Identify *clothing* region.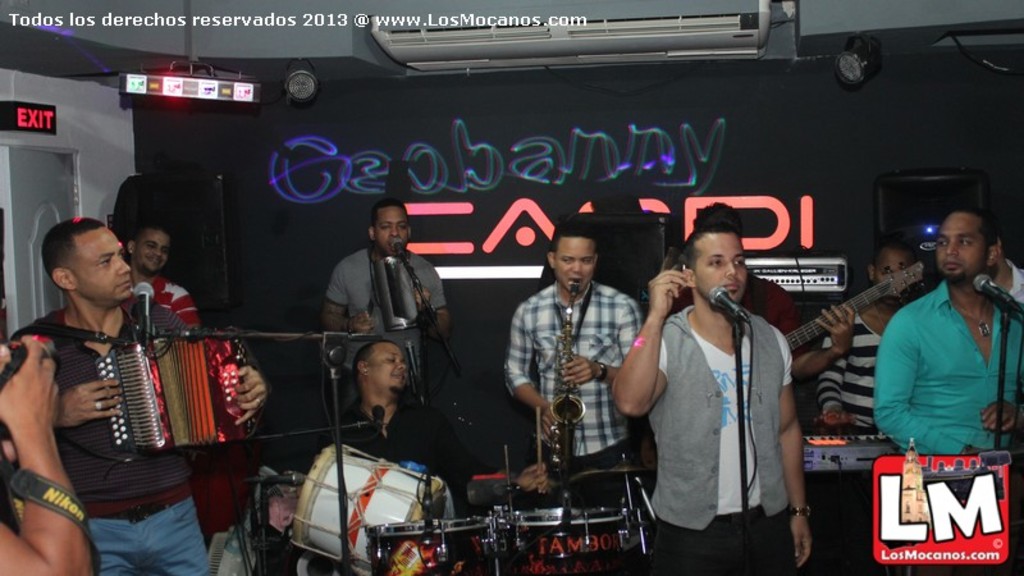
Region: rect(645, 298, 794, 575).
